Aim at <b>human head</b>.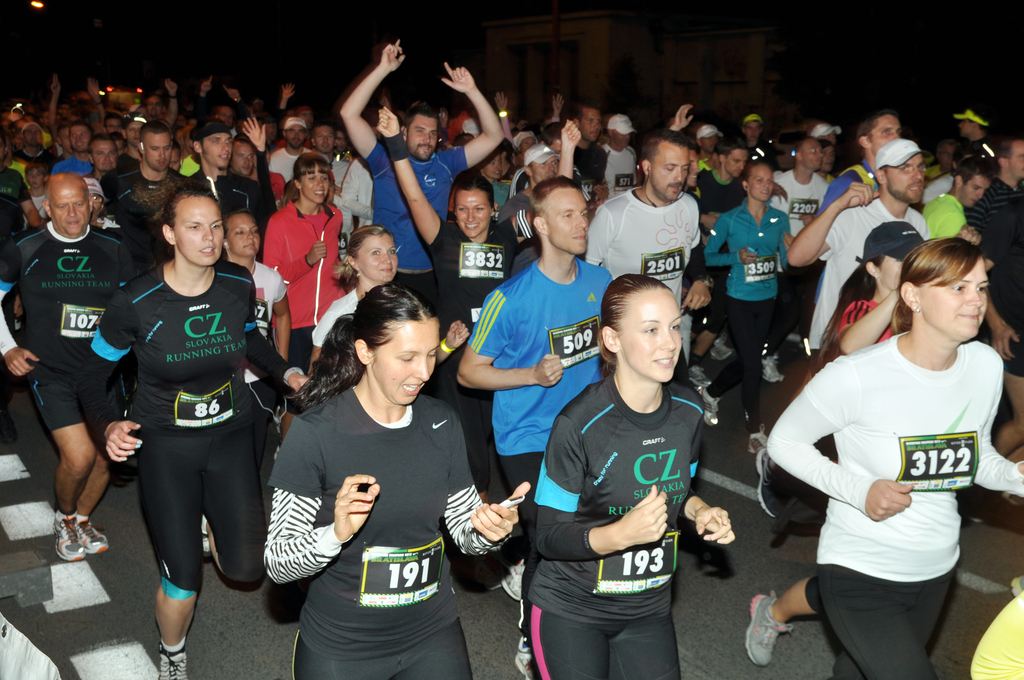
Aimed at bbox=(293, 154, 332, 201).
